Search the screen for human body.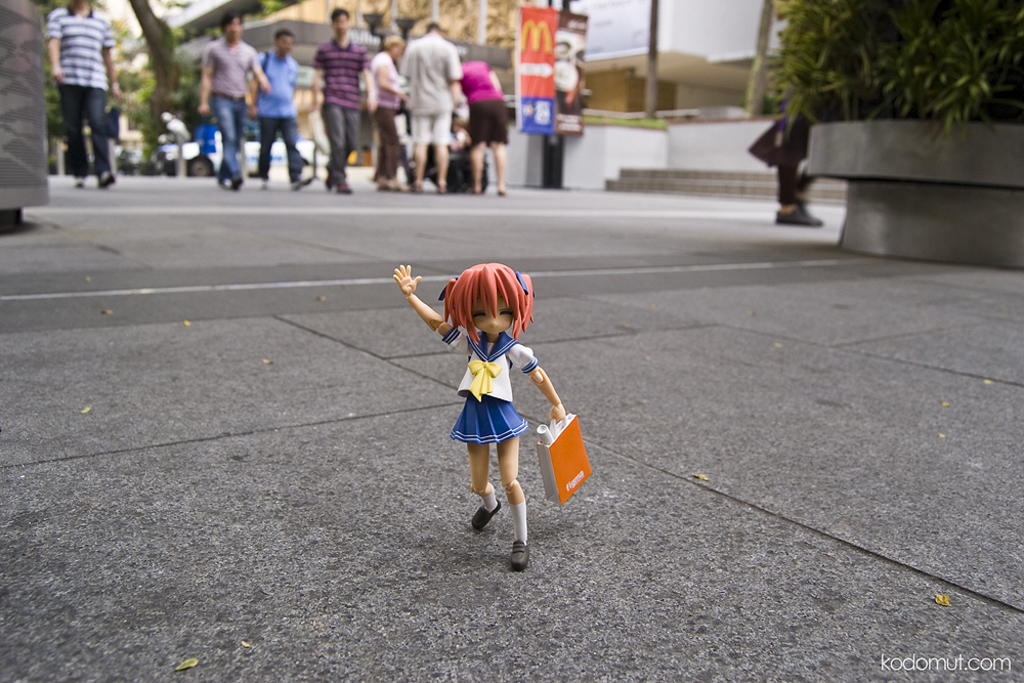
Found at [x1=400, y1=30, x2=460, y2=198].
